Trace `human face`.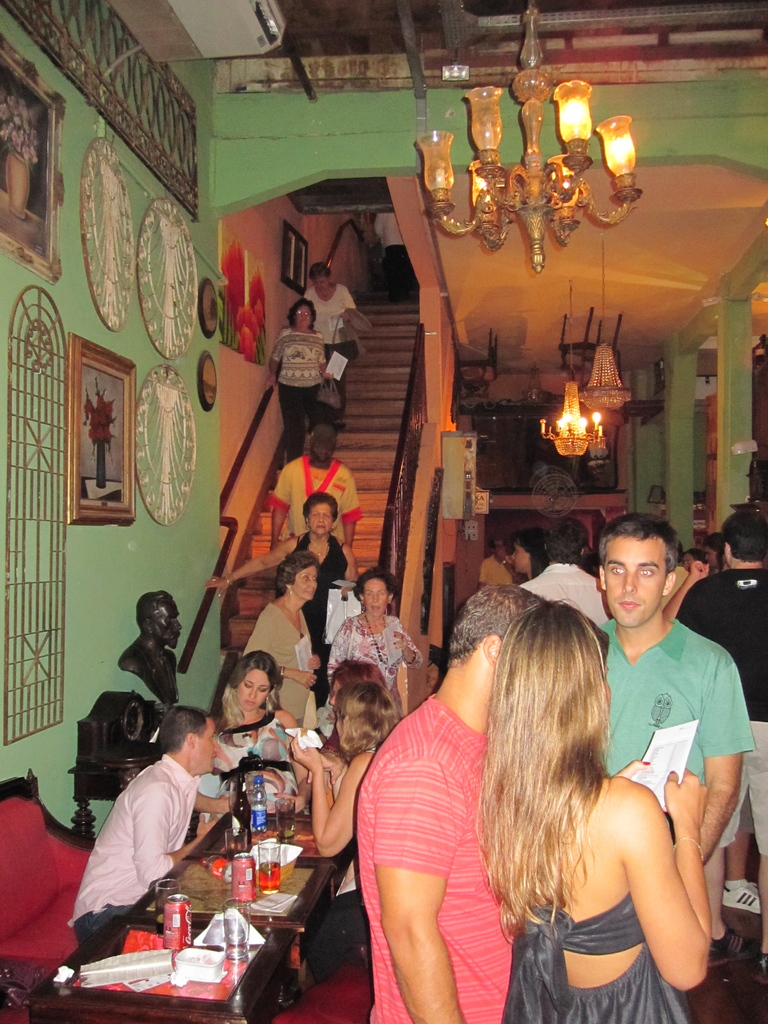
Traced to region(603, 538, 664, 627).
